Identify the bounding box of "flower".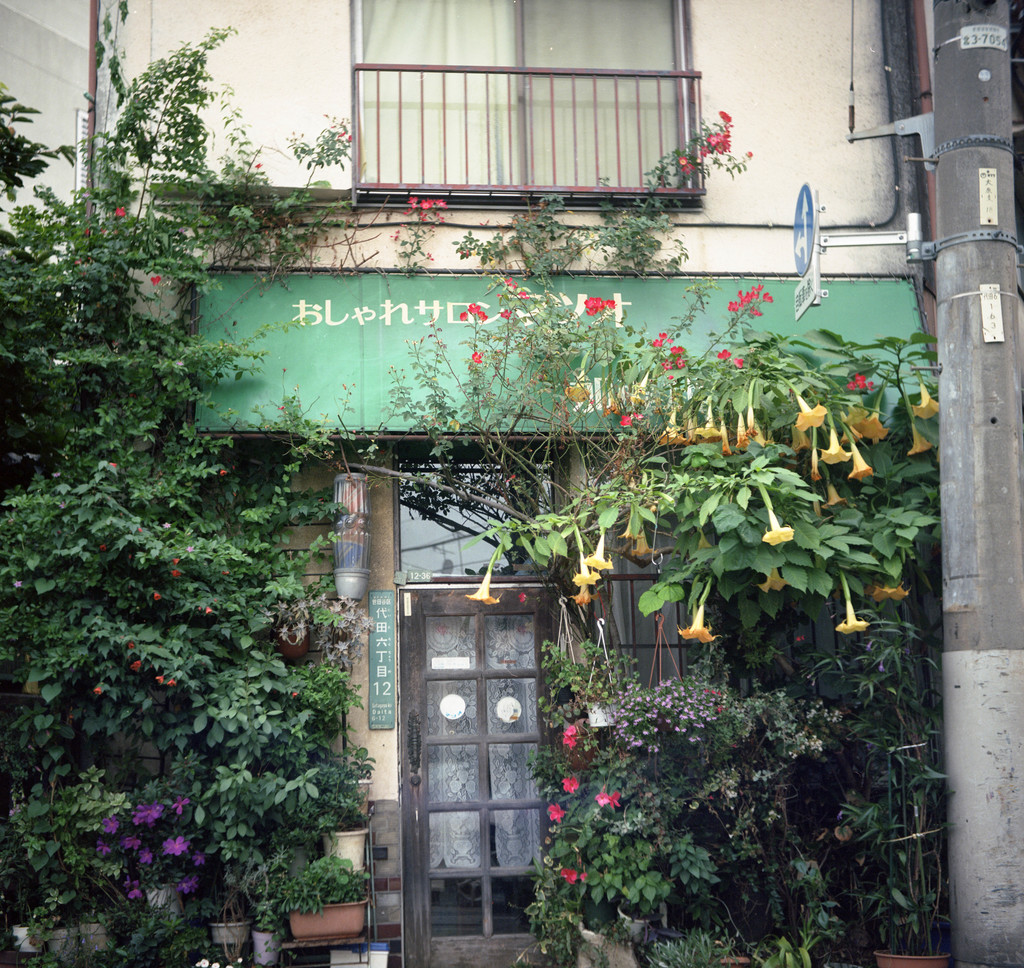
pyautogui.locateOnScreen(463, 569, 500, 610).
